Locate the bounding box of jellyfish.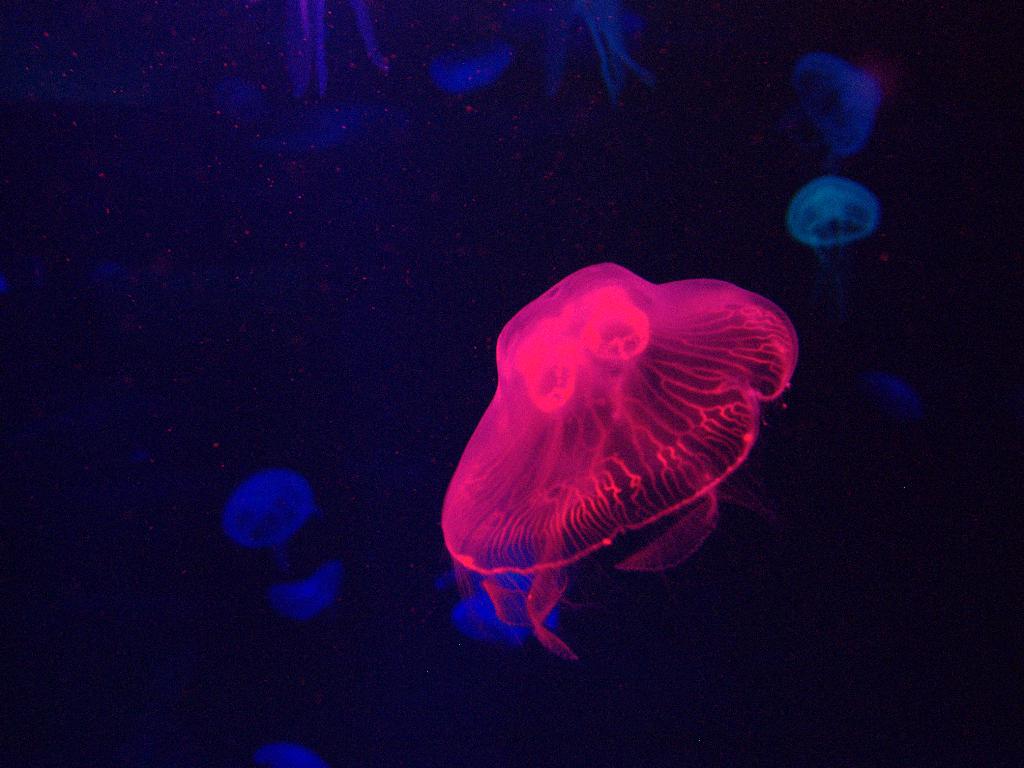
Bounding box: rect(259, 742, 326, 767).
